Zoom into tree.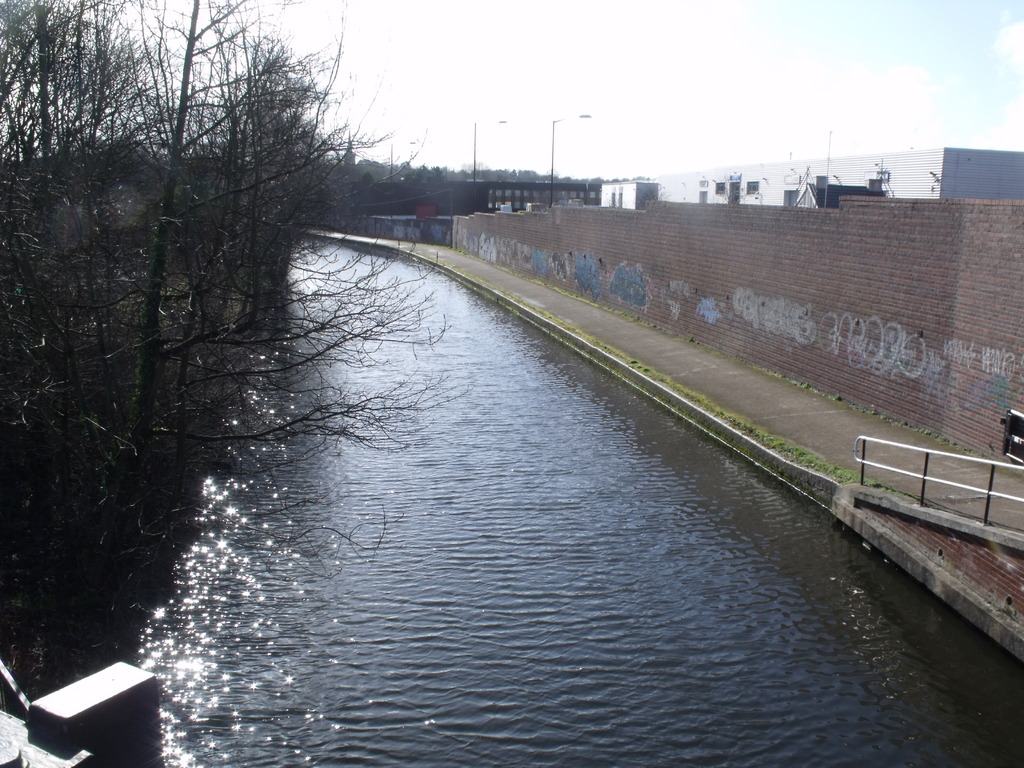
Zoom target: locate(356, 177, 375, 187).
